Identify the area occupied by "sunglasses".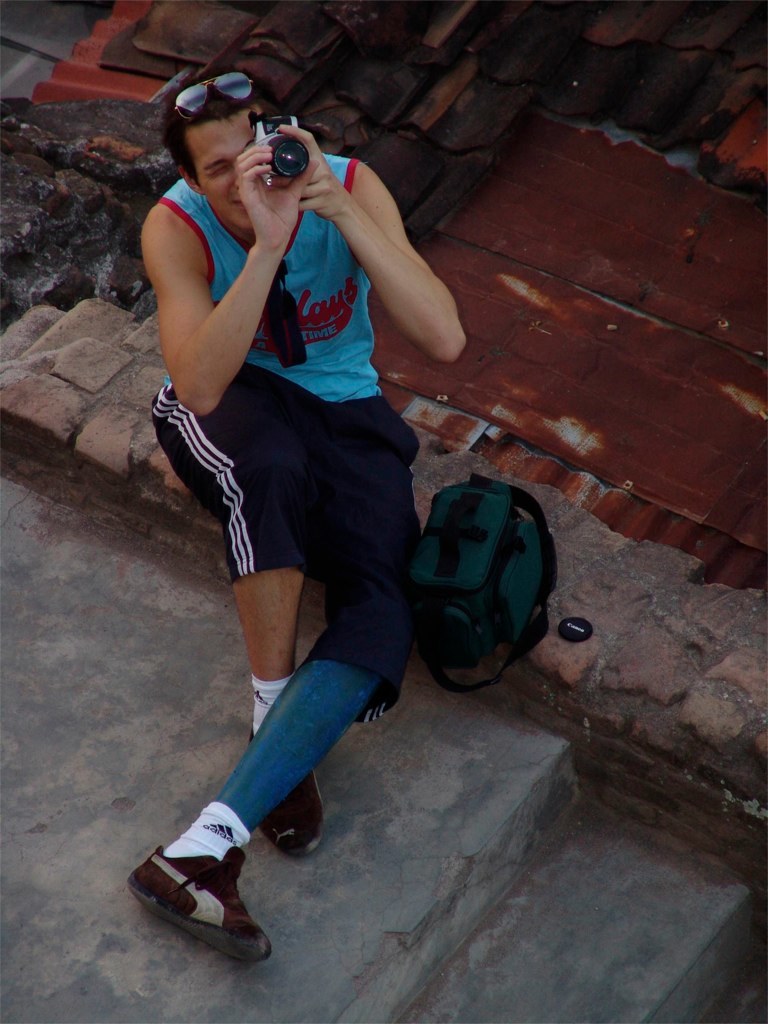
Area: [x1=177, y1=72, x2=256, y2=121].
